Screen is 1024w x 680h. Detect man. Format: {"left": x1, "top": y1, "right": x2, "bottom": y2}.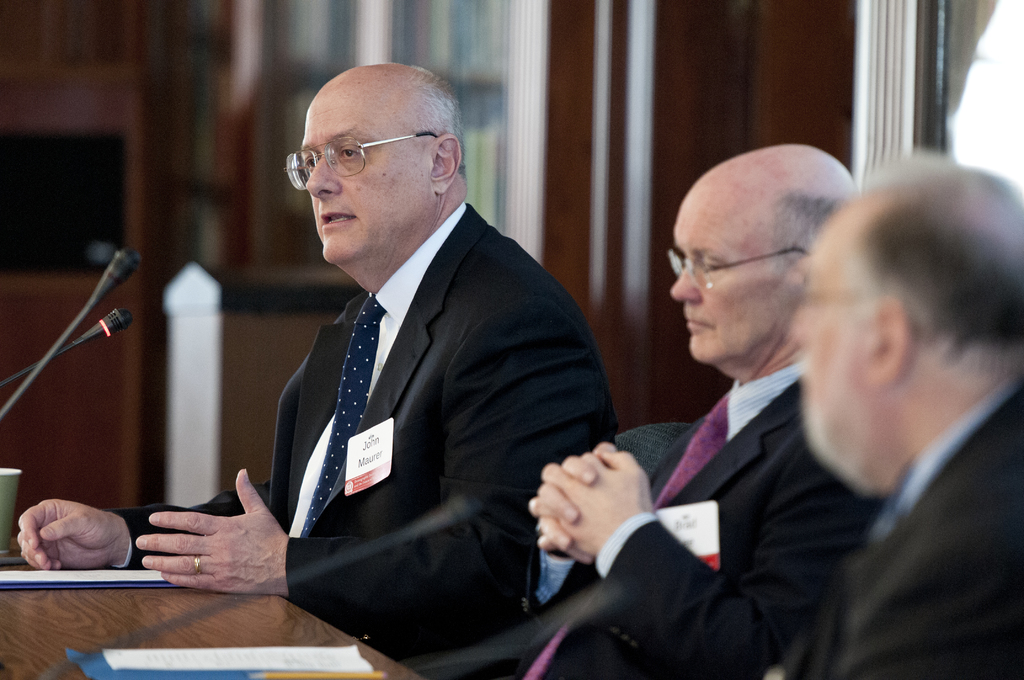
{"left": 504, "top": 140, "right": 890, "bottom": 679}.
